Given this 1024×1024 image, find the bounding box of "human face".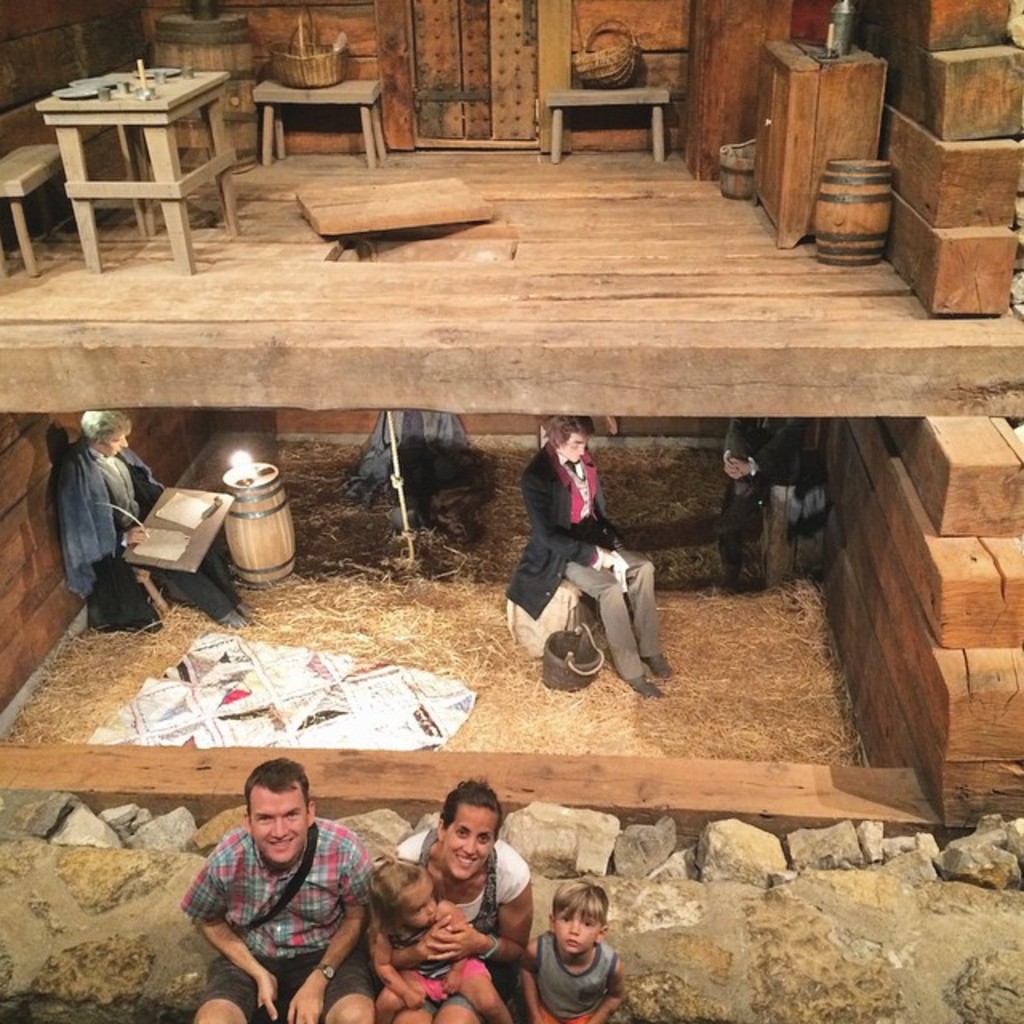
253:779:318:856.
